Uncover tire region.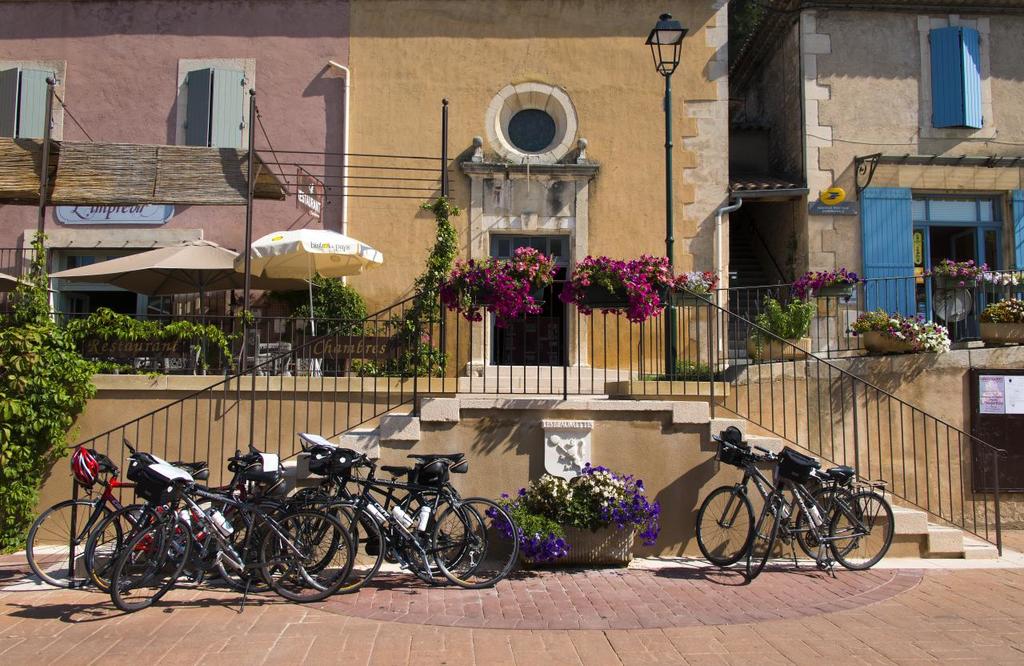
Uncovered: <region>400, 494, 471, 574</region>.
